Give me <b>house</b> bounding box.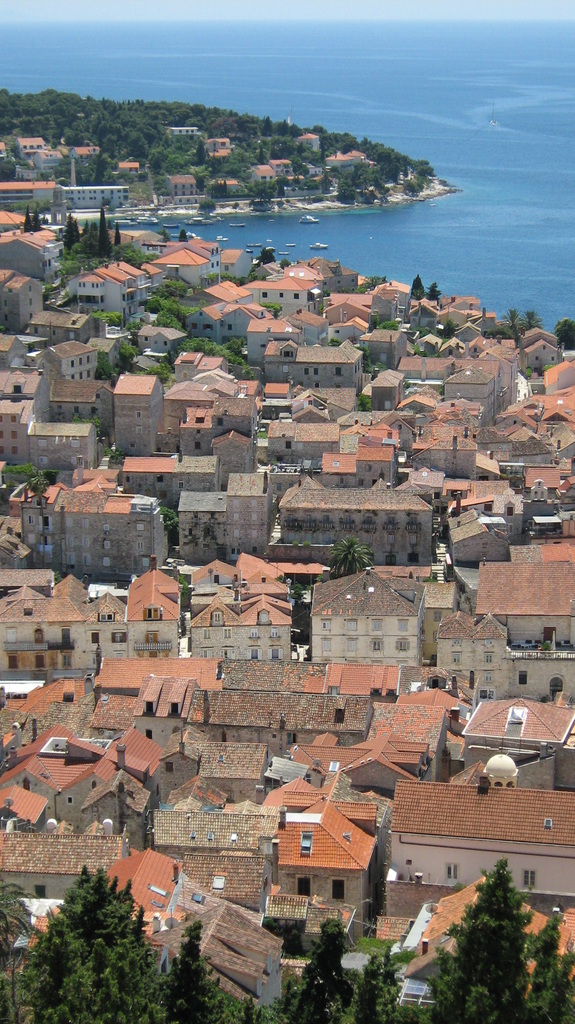
0, 780, 54, 824.
